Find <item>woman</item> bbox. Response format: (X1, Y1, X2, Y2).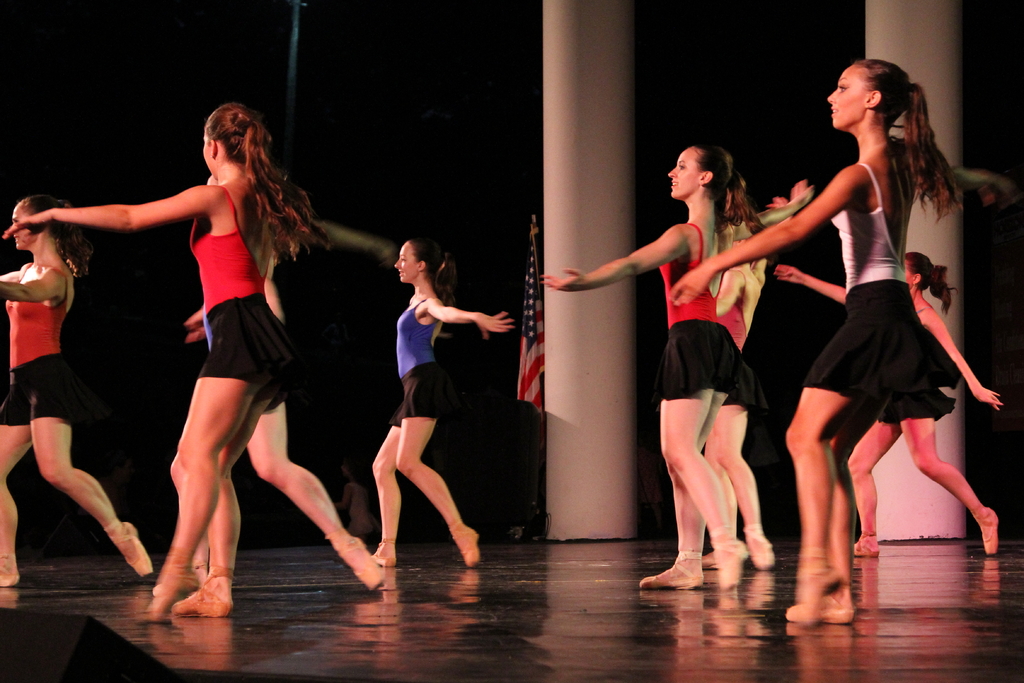
(669, 58, 1023, 625).
